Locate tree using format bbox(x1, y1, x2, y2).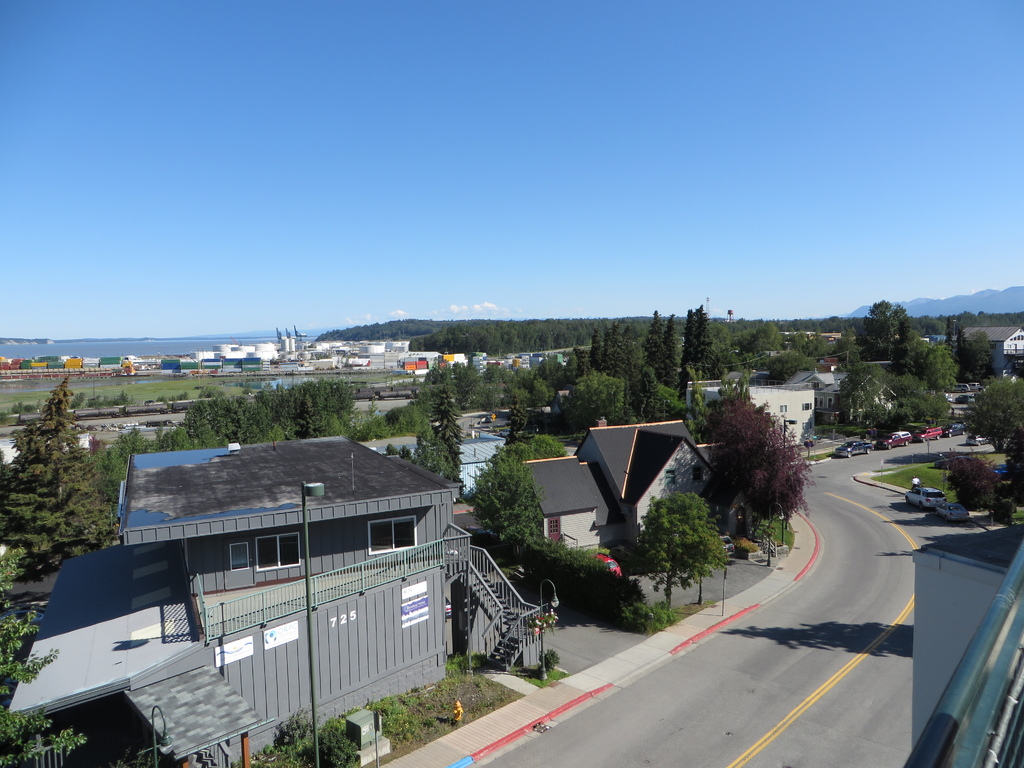
bbox(590, 326, 605, 372).
